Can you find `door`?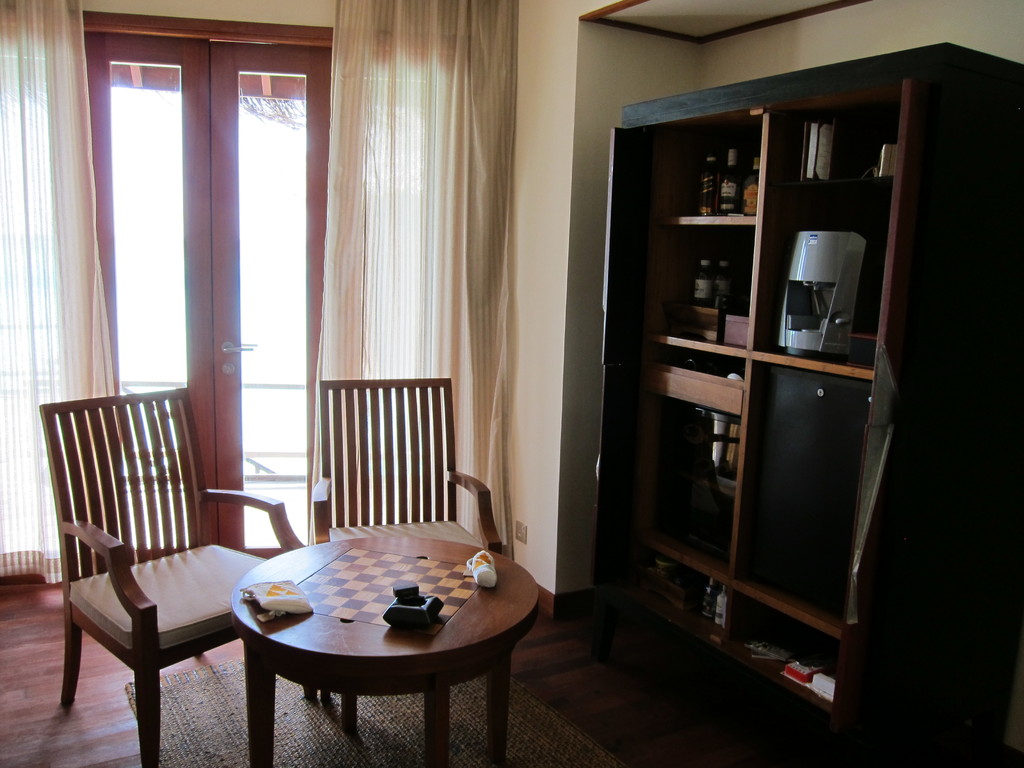
Yes, bounding box: [77, 35, 332, 565].
